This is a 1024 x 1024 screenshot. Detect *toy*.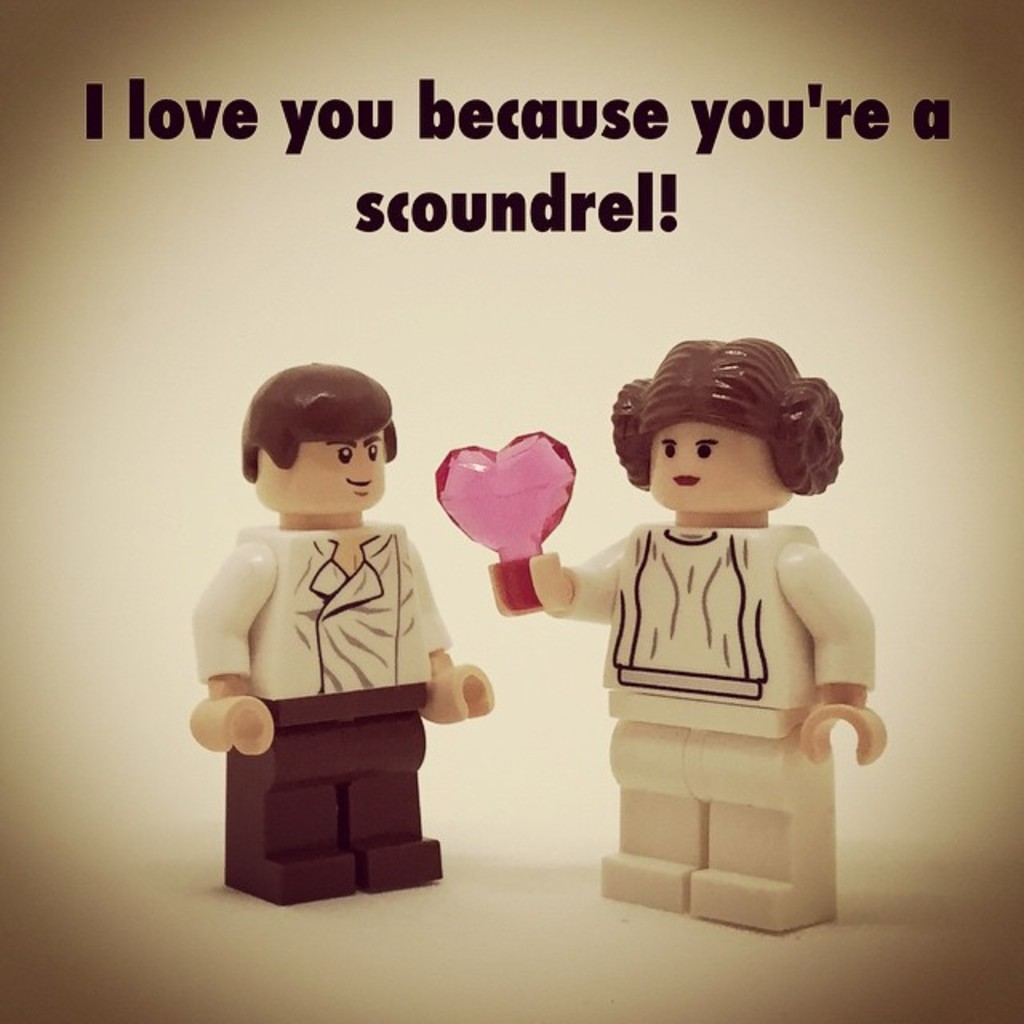
{"left": 432, "top": 426, "right": 578, "bottom": 621}.
